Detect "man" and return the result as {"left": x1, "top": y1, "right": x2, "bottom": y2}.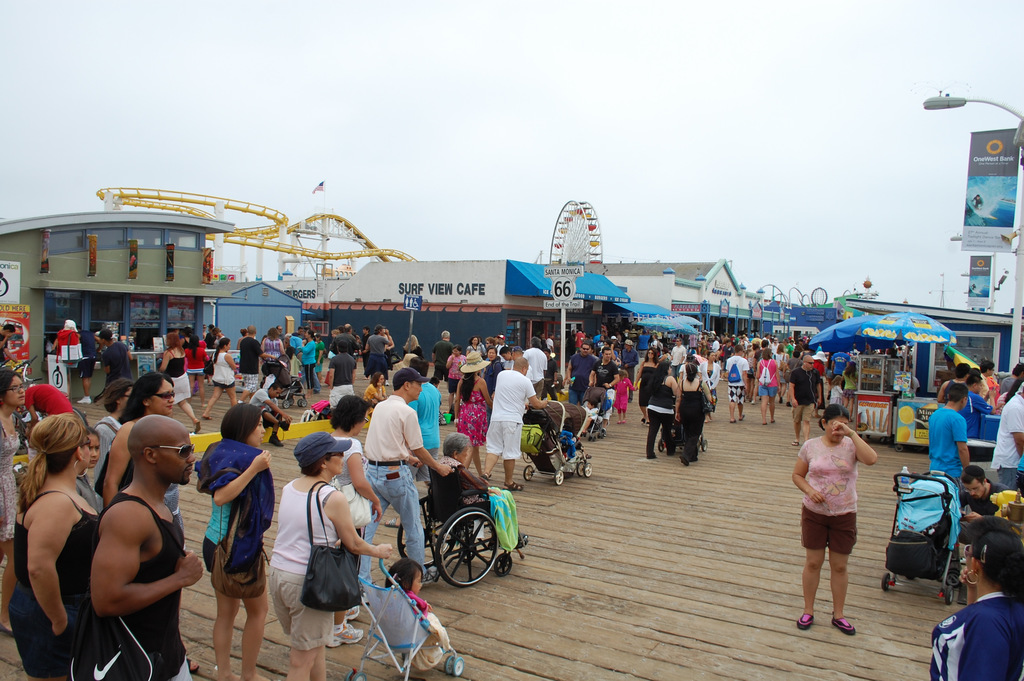
{"left": 365, "top": 325, "right": 392, "bottom": 381}.
